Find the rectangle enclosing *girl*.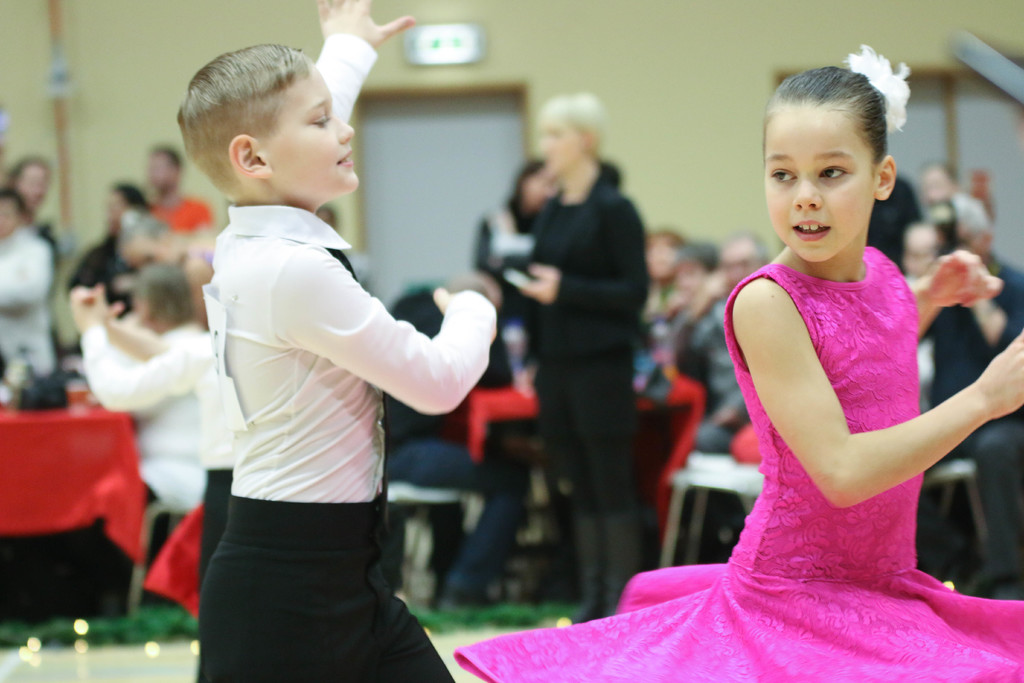
pyautogui.locateOnScreen(456, 46, 1023, 682).
